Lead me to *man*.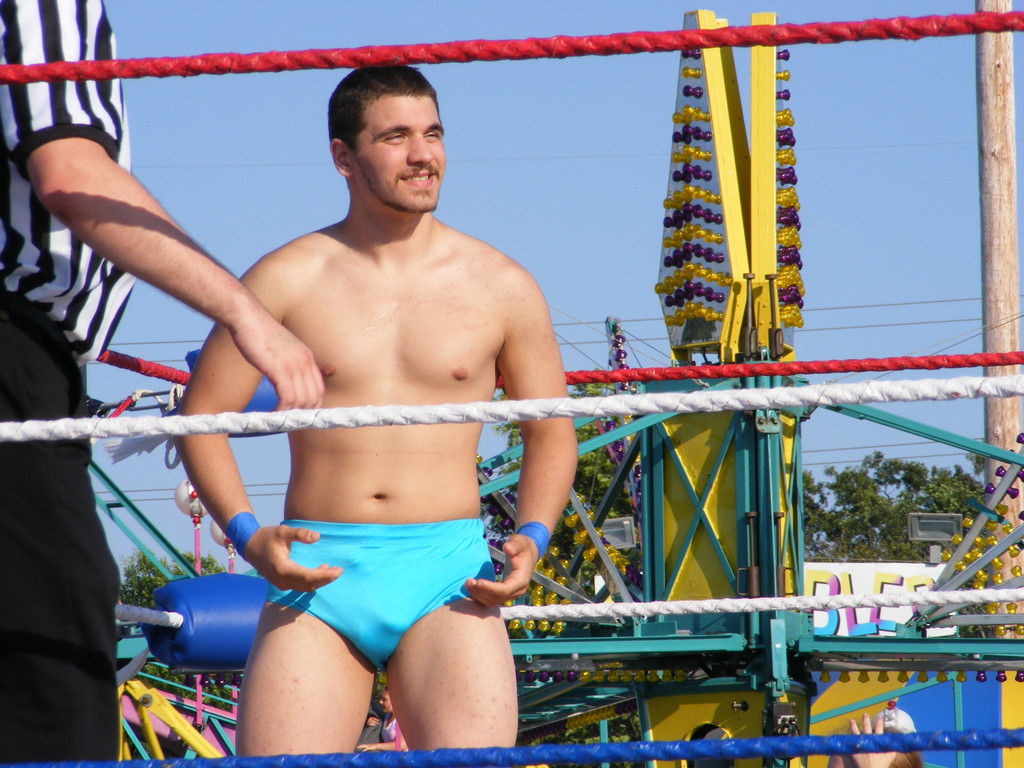
Lead to 0,0,327,762.
